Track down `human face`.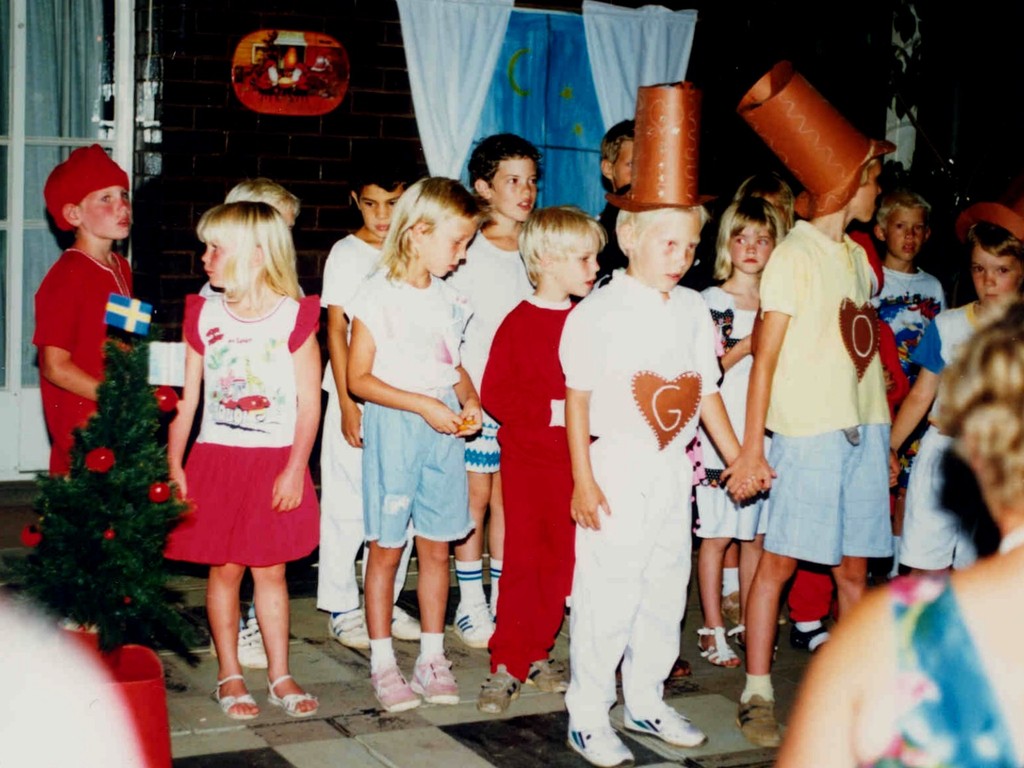
Tracked to bbox=(200, 239, 230, 281).
